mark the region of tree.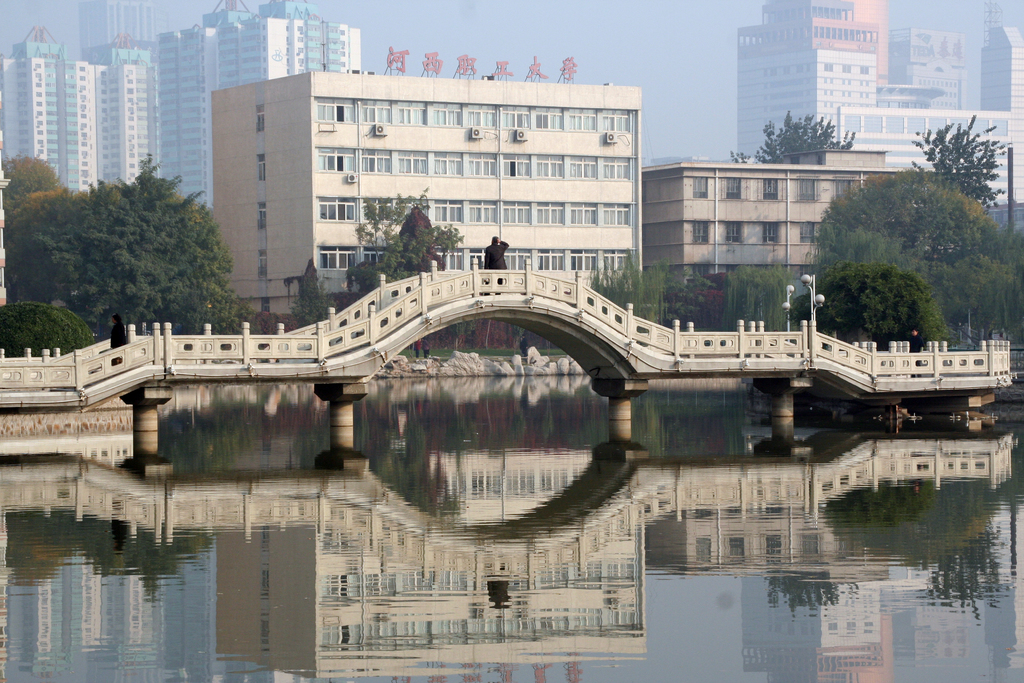
Region: pyautogui.locateOnScreen(355, 179, 461, 280).
